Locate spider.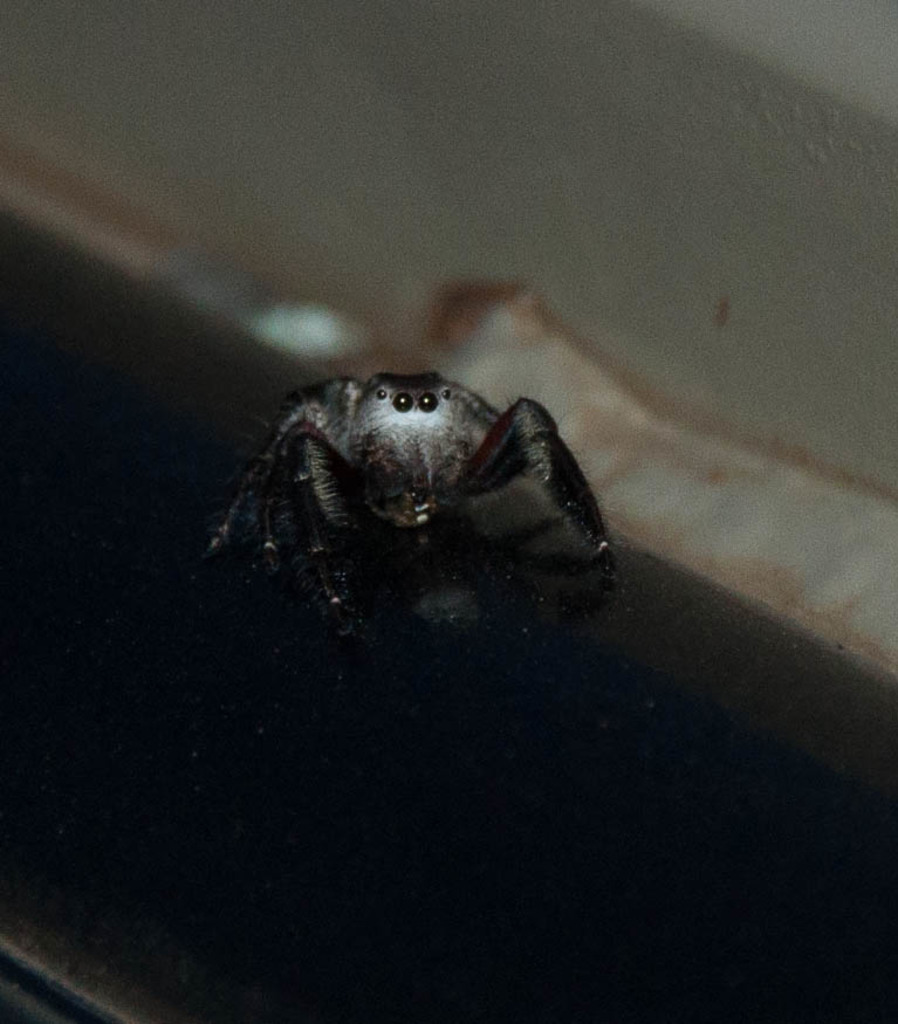
Bounding box: 187/373/623/648.
